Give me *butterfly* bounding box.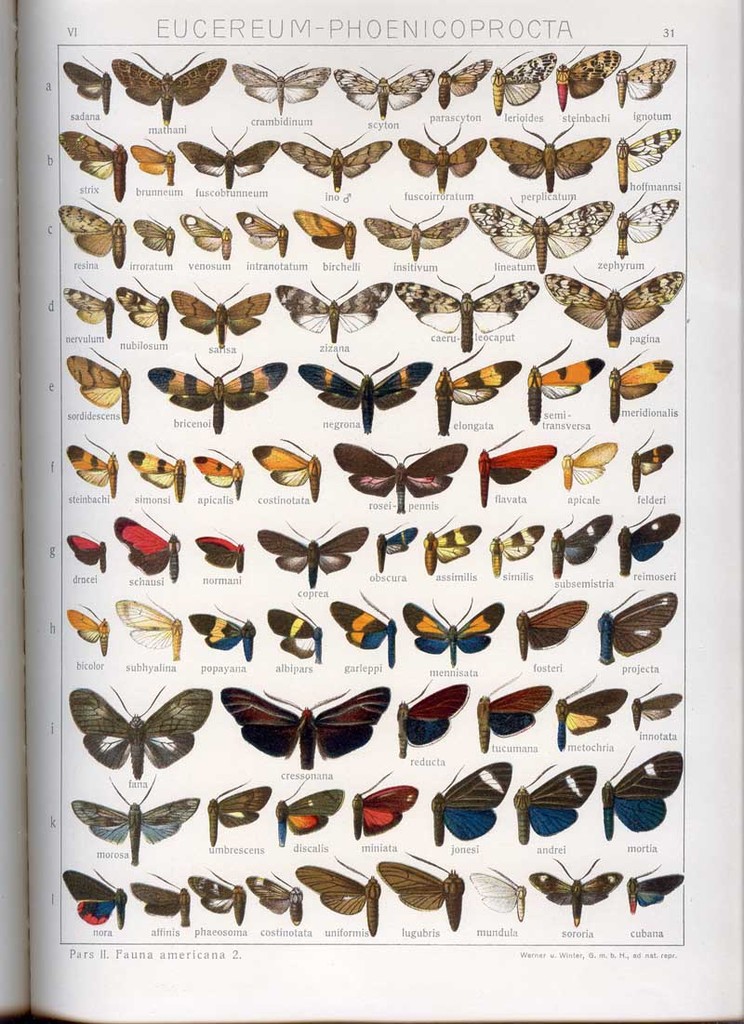
{"left": 259, "top": 525, "right": 365, "bottom": 577}.
